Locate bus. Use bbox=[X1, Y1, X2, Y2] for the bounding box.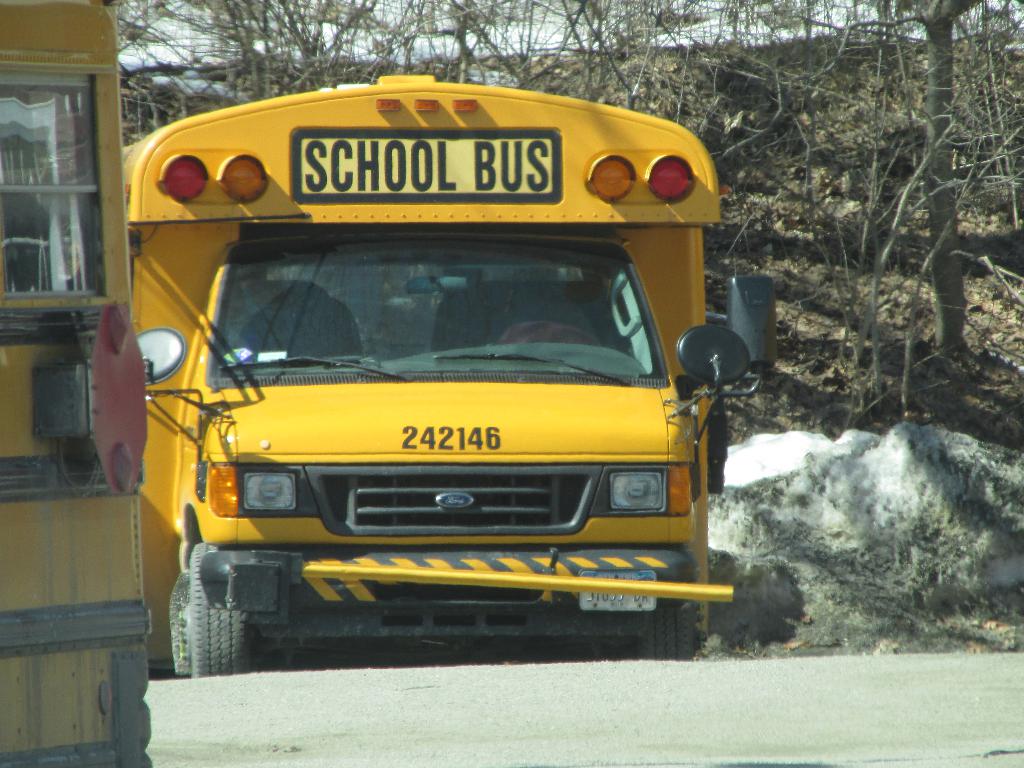
bbox=[120, 77, 780, 684].
